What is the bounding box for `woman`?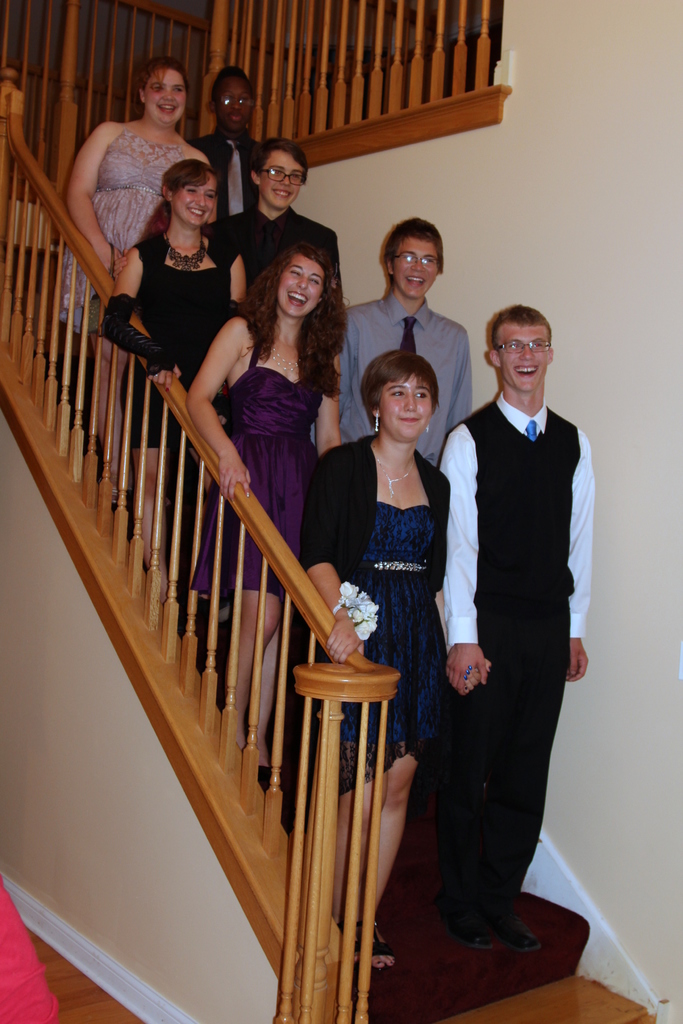
186/245/341/767.
